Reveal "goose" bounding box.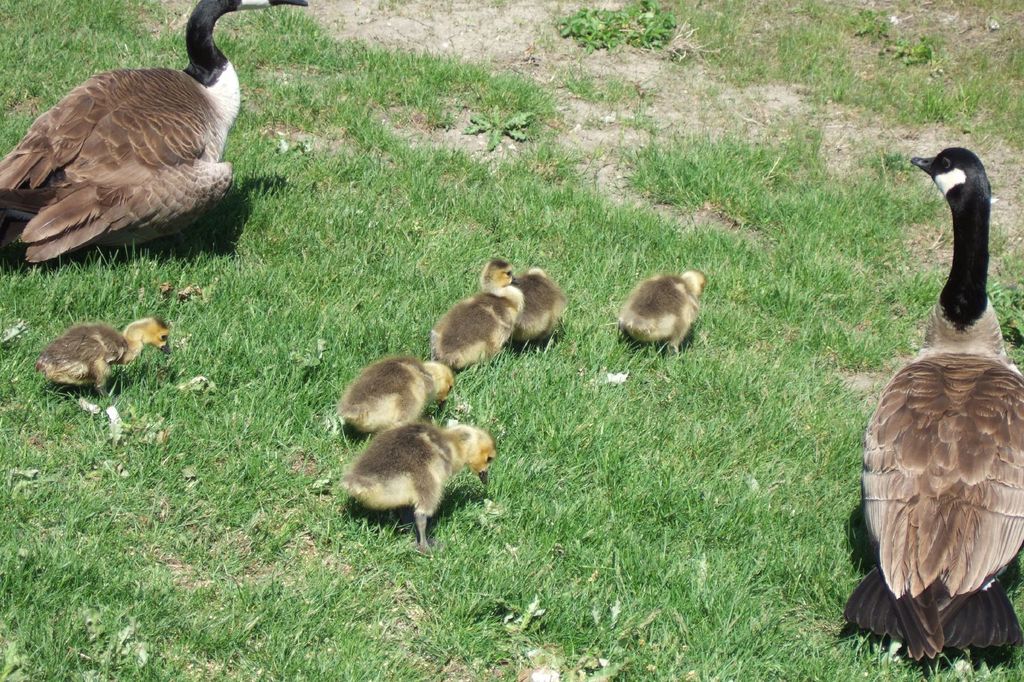
Revealed: 615:267:700:346.
